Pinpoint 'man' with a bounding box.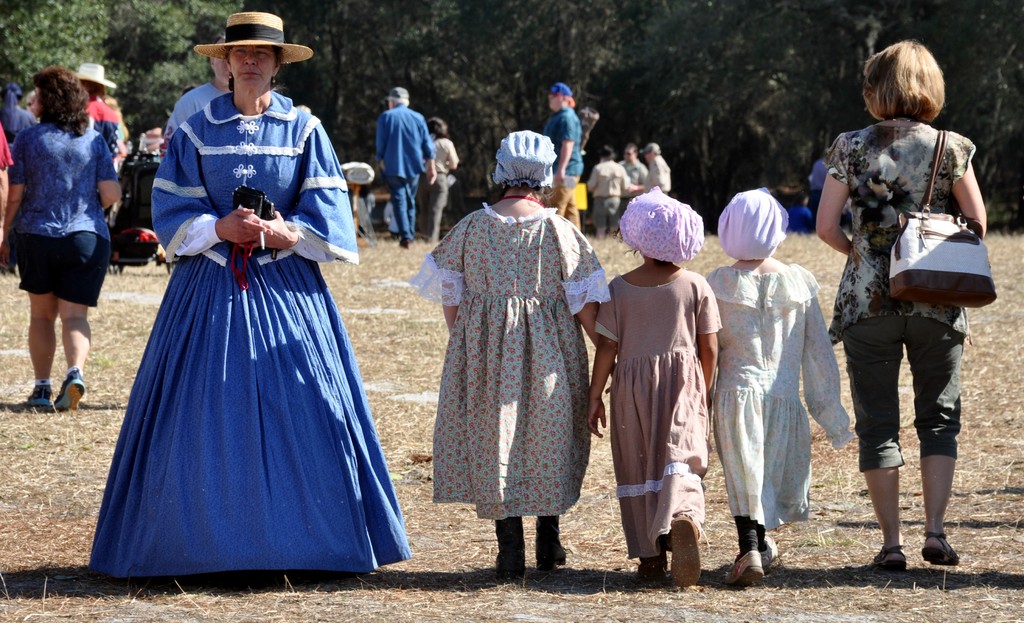
[x1=586, y1=144, x2=631, y2=243].
